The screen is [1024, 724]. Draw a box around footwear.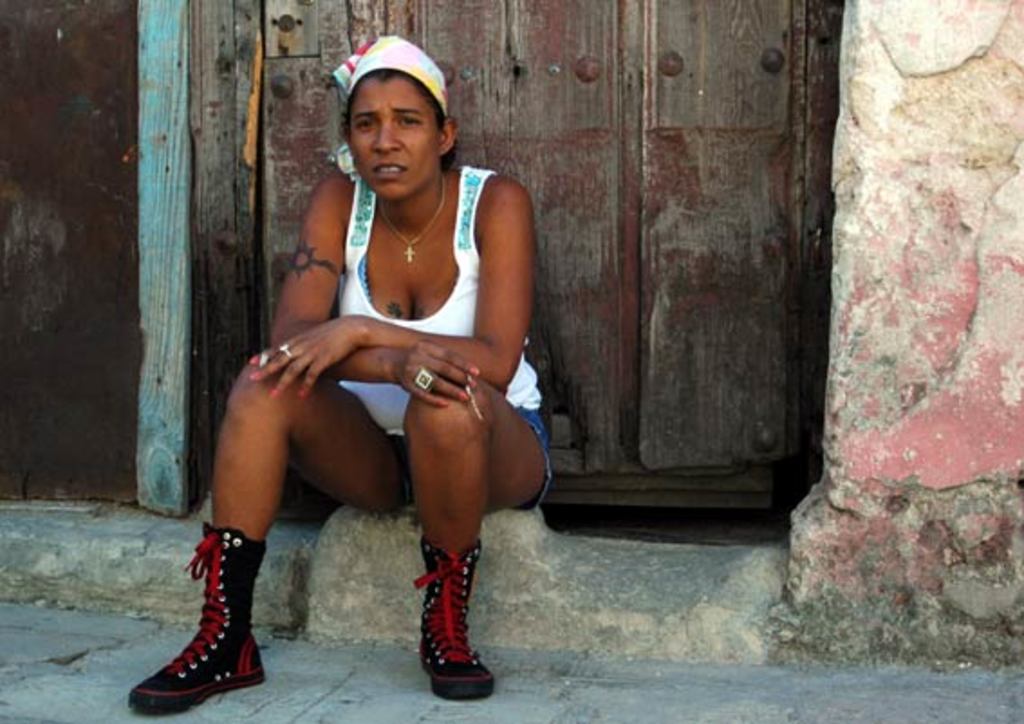
(left=128, top=520, right=267, bottom=706).
